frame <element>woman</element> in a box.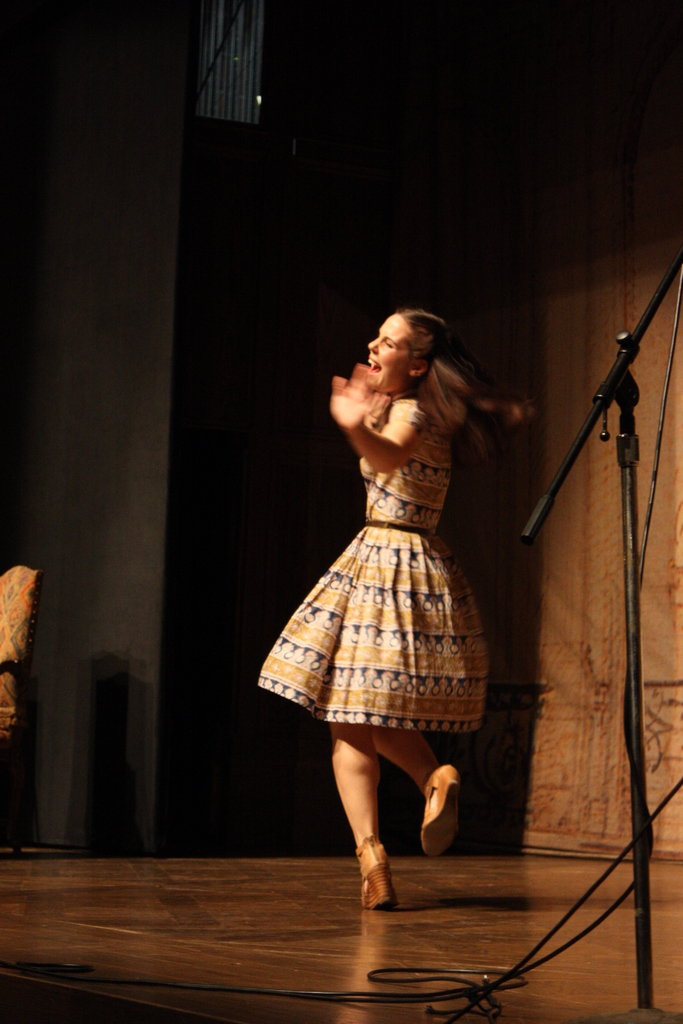
(x1=256, y1=311, x2=537, y2=915).
